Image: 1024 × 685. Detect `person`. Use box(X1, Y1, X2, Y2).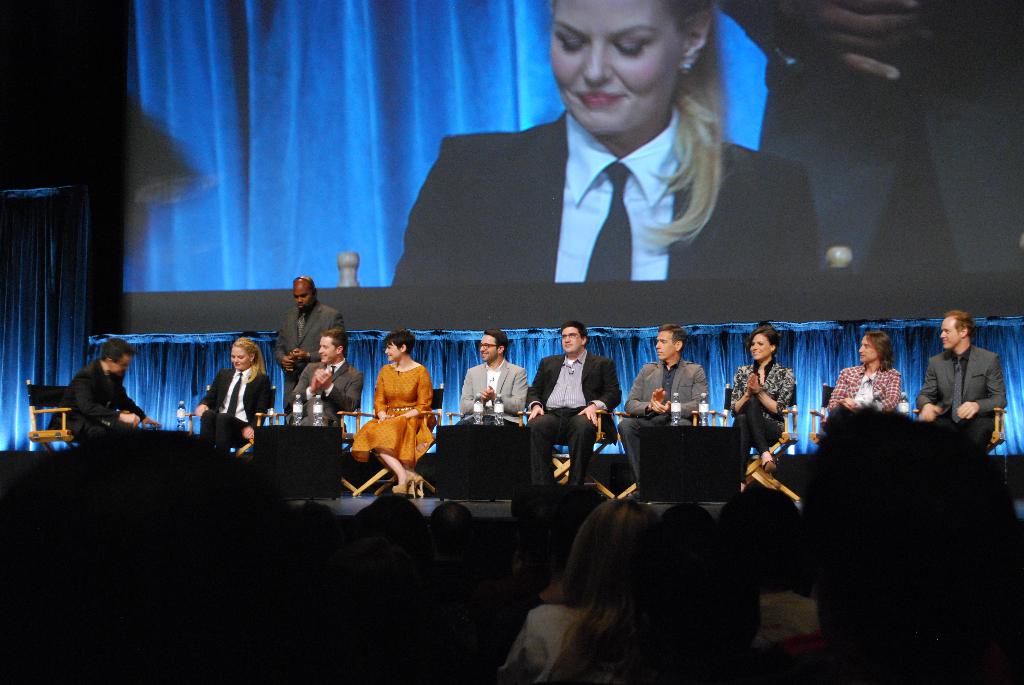
box(196, 340, 271, 455).
